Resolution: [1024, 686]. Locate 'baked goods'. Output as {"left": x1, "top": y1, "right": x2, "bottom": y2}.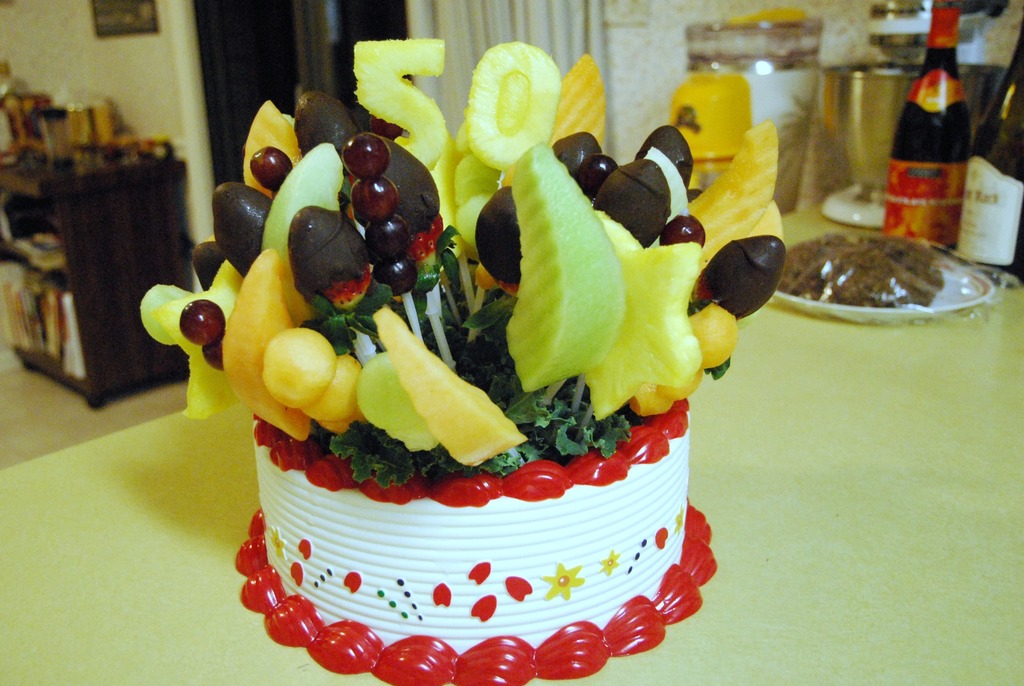
{"left": 775, "top": 227, "right": 947, "bottom": 307}.
